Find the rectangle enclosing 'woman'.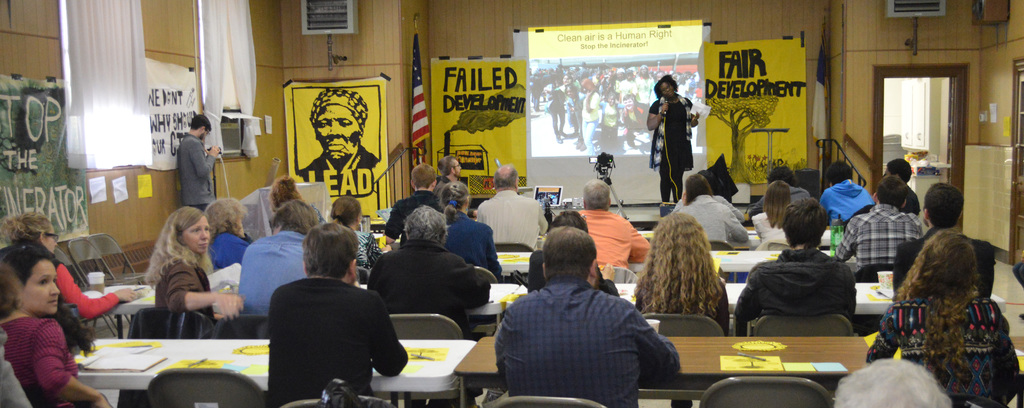
[440,181,502,282].
